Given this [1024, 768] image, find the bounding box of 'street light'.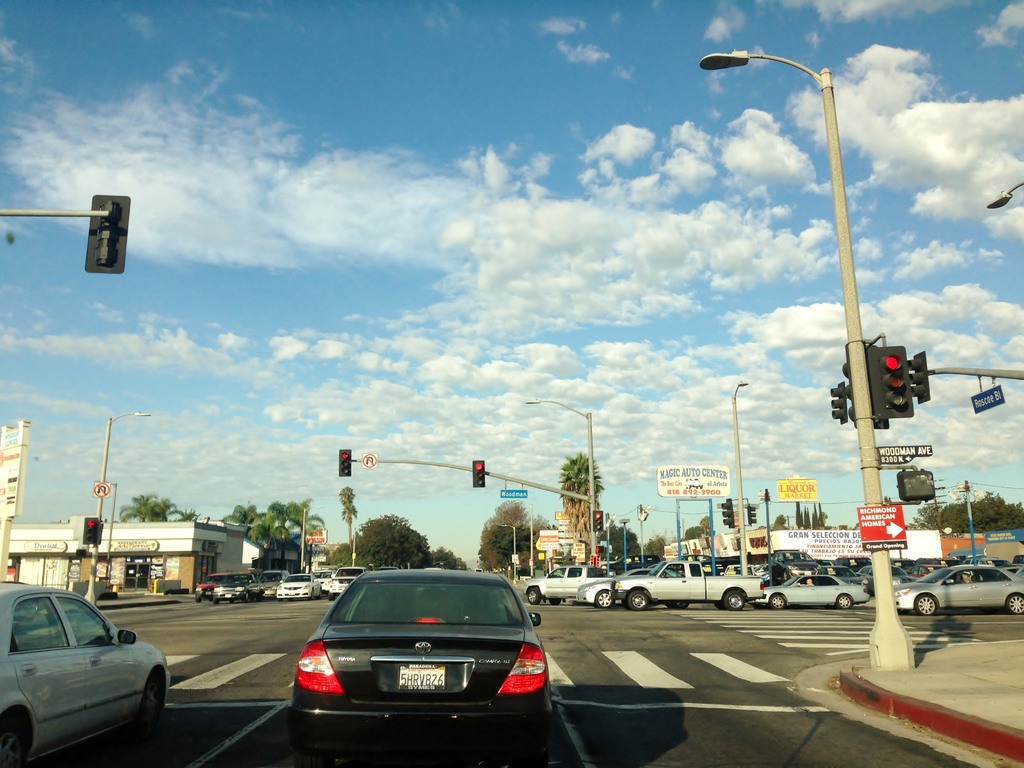
[left=943, top=479, right=989, bottom=561].
